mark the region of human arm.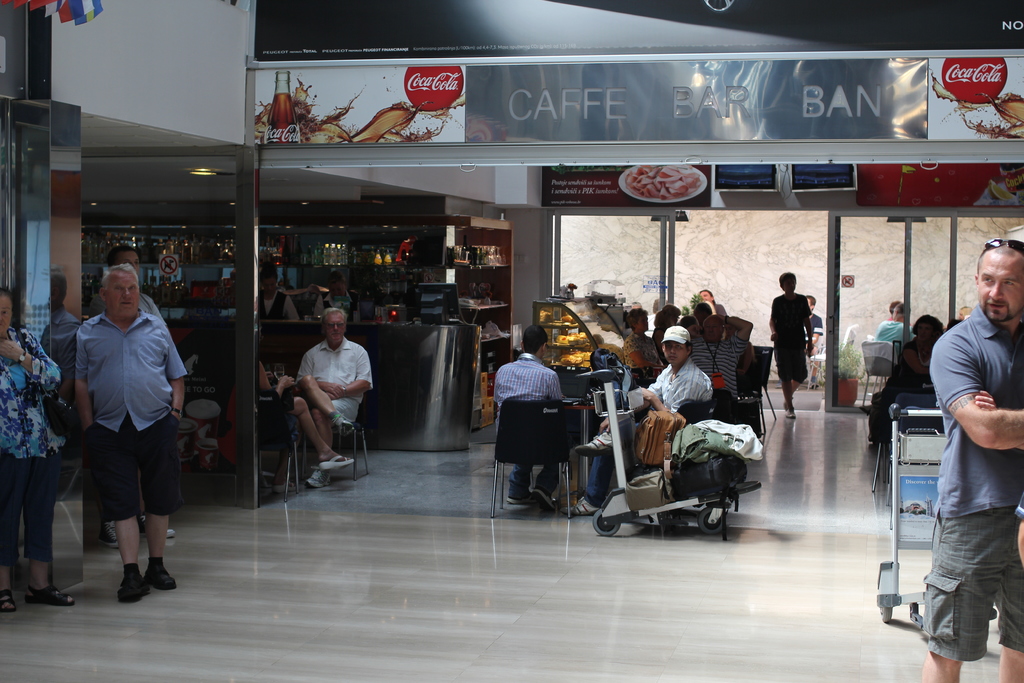
Region: region(974, 385, 993, 411).
